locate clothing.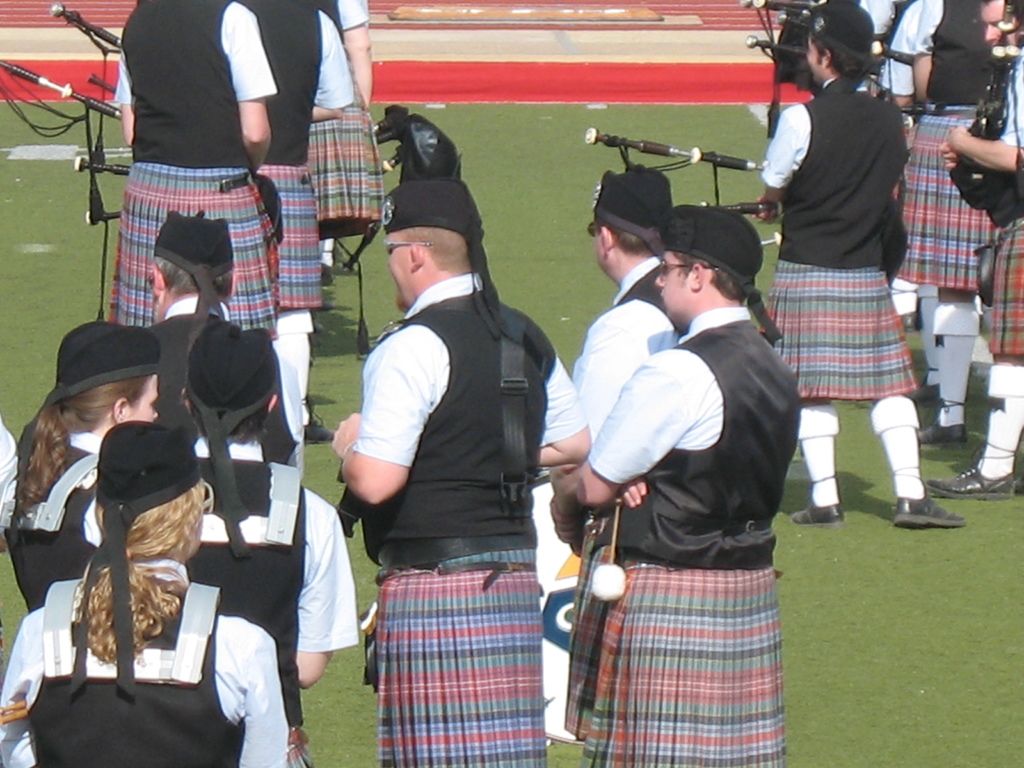
Bounding box: box=[0, 557, 291, 767].
